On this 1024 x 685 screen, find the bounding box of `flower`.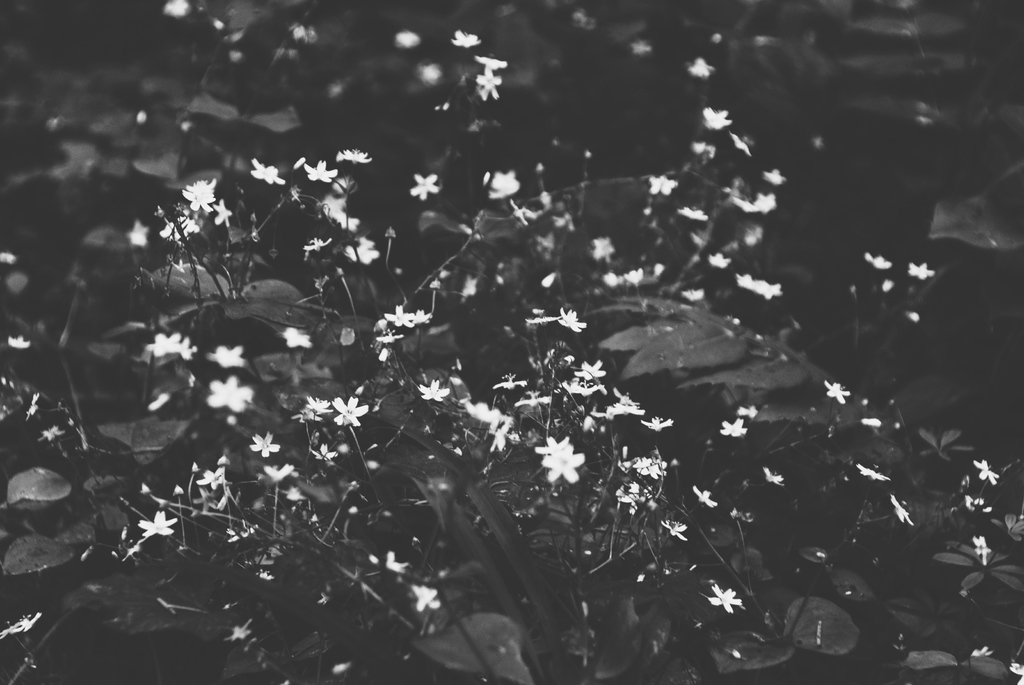
Bounding box: [x1=306, y1=393, x2=332, y2=413].
